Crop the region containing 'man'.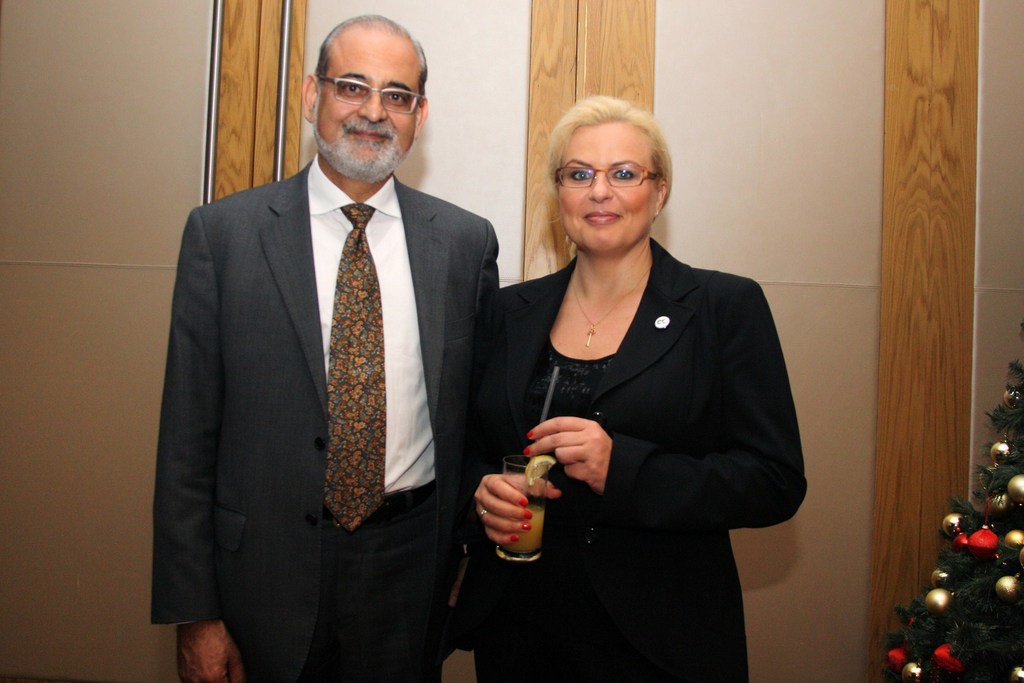
Crop region: 148/10/503/682.
